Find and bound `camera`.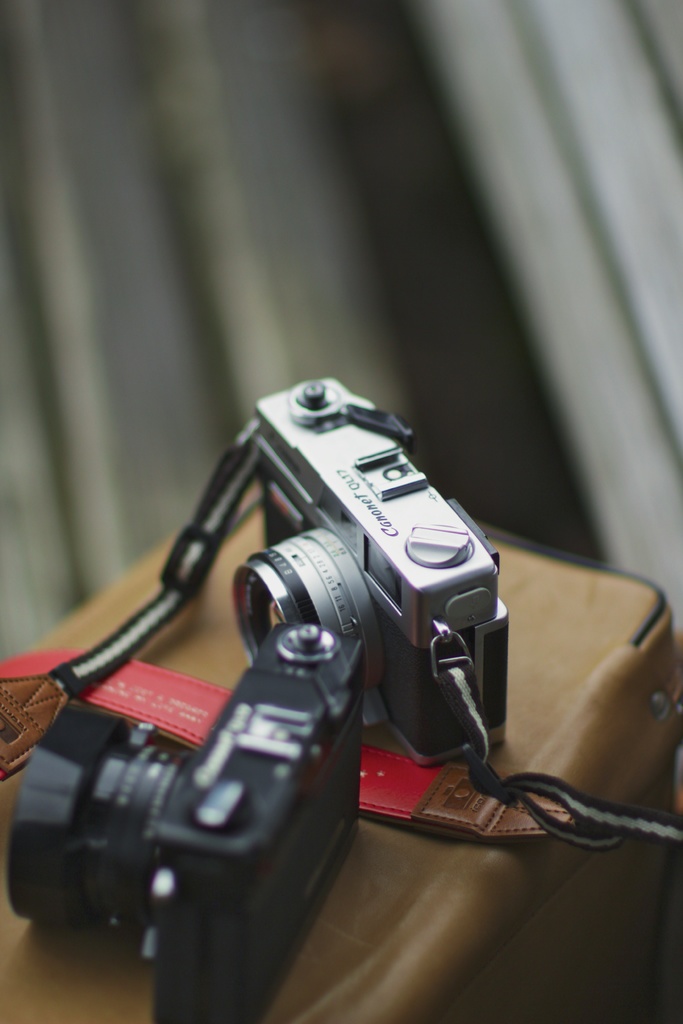
Bound: [168, 420, 531, 816].
